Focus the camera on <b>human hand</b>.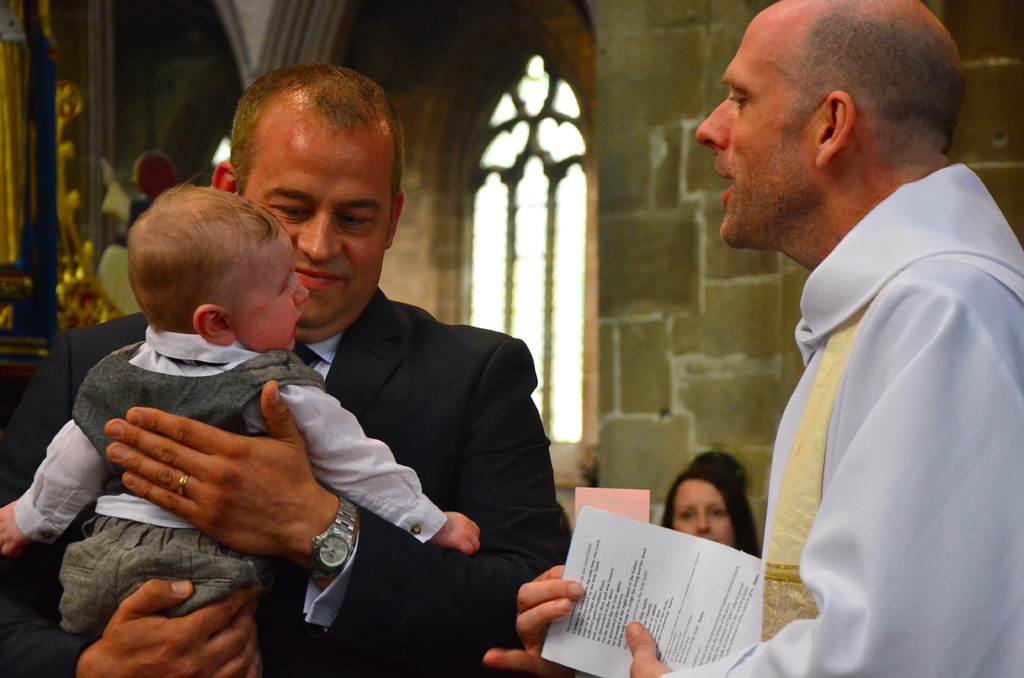
Focus region: crop(0, 499, 30, 561).
